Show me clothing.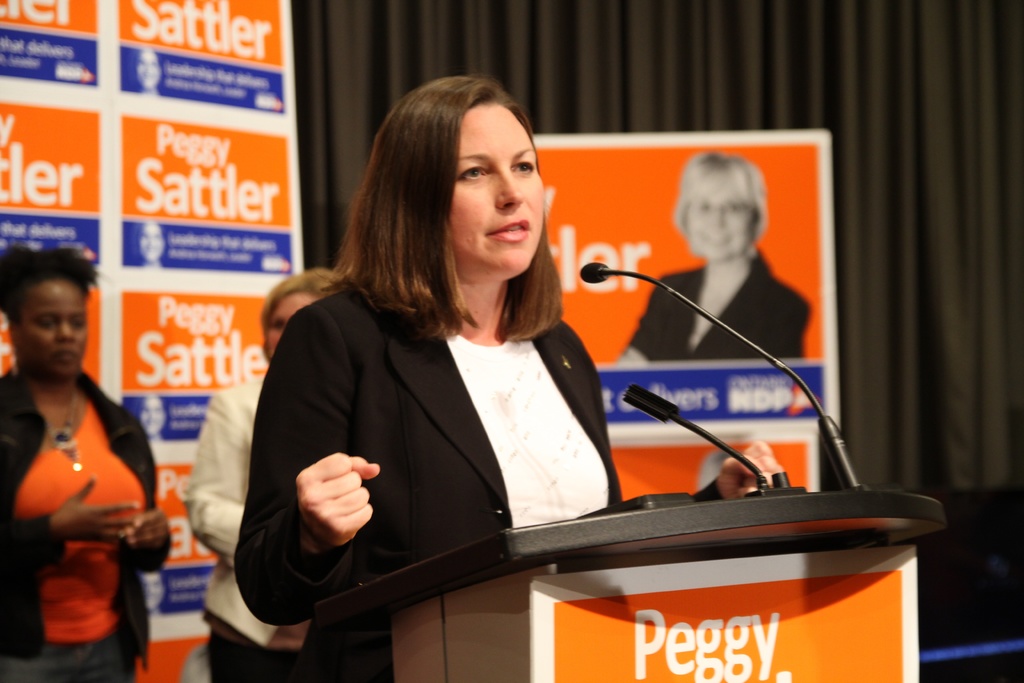
clothing is here: select_region(184, 366, 358, 682).
